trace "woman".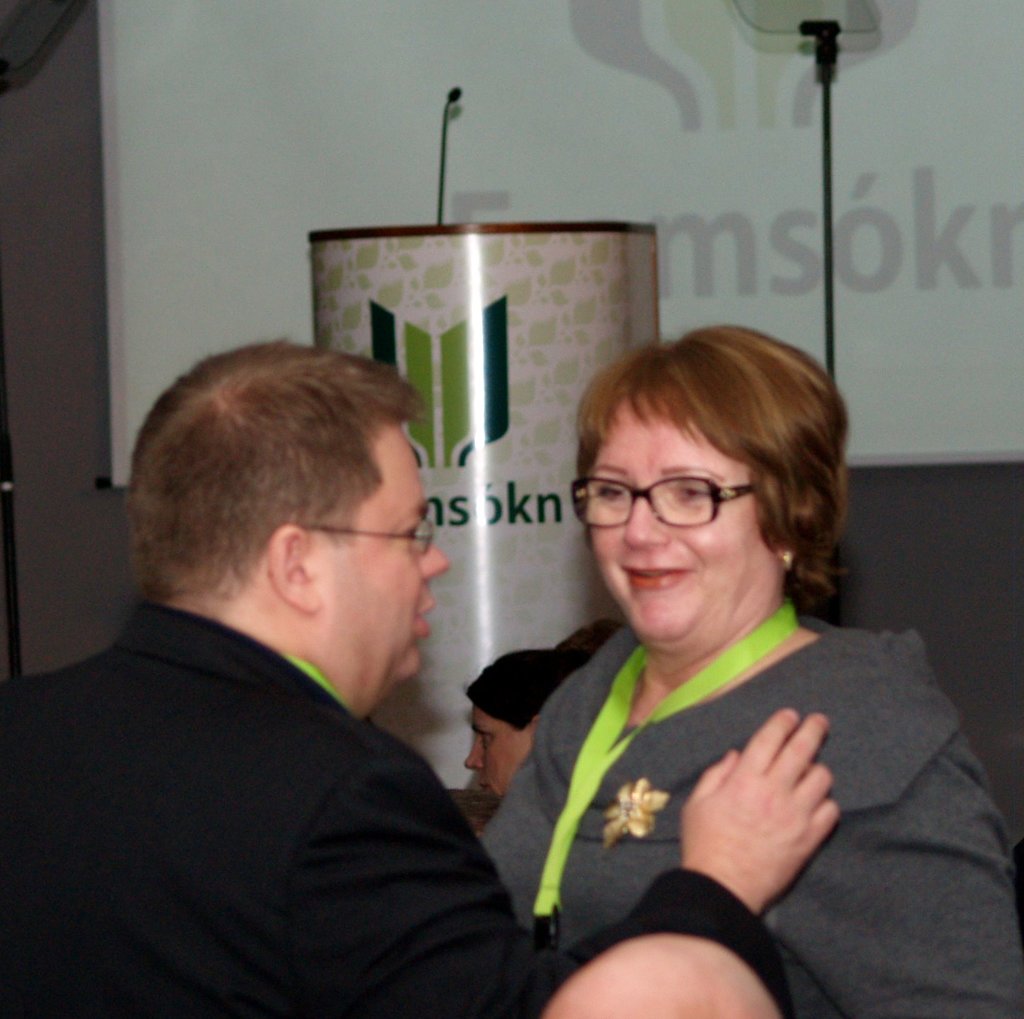
Traced to <region>457, 651, 569, 816</region>.
